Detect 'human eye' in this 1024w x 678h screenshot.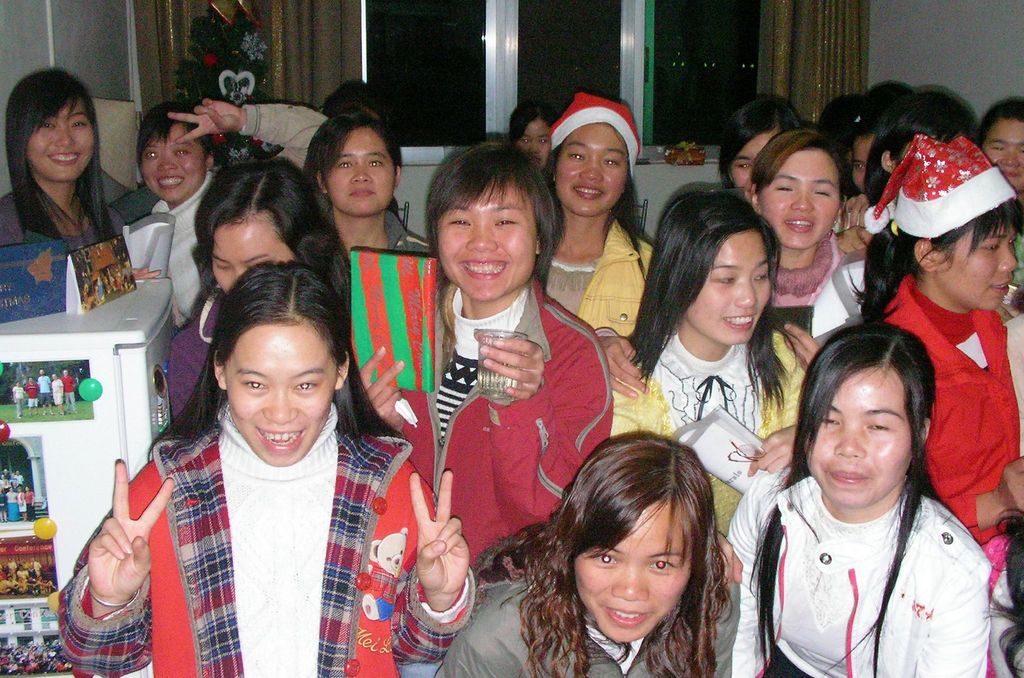
Detection: select_region(243, 377, 270, 391).
